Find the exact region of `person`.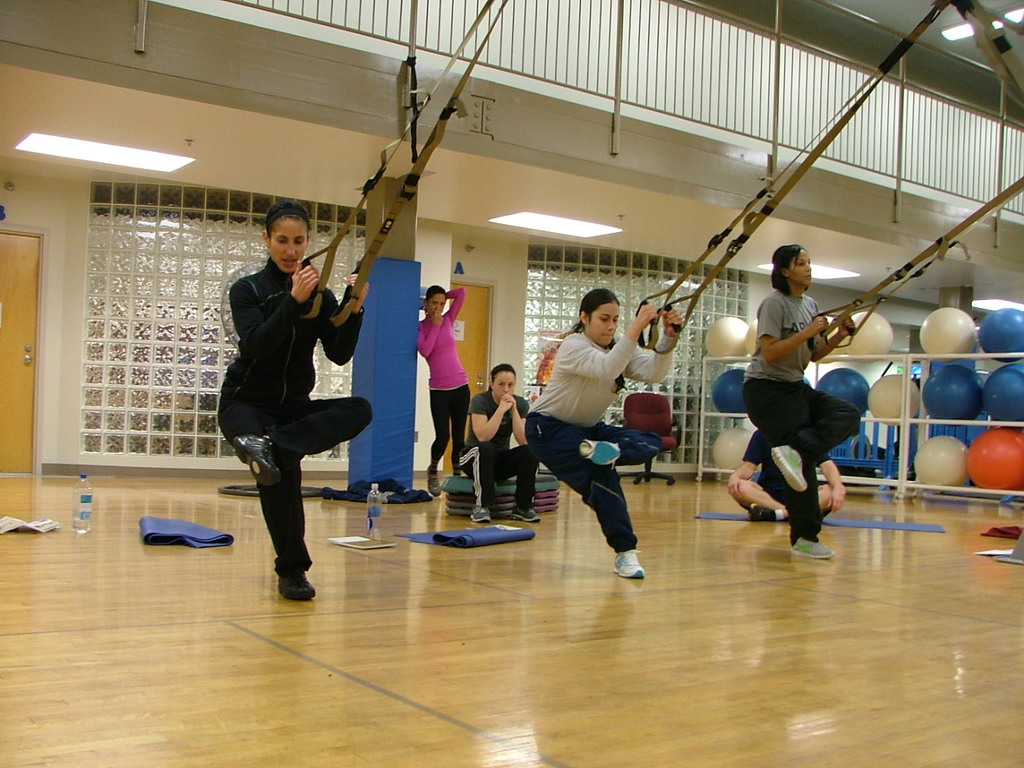
Exact region: (728, 422, 846, 524).
